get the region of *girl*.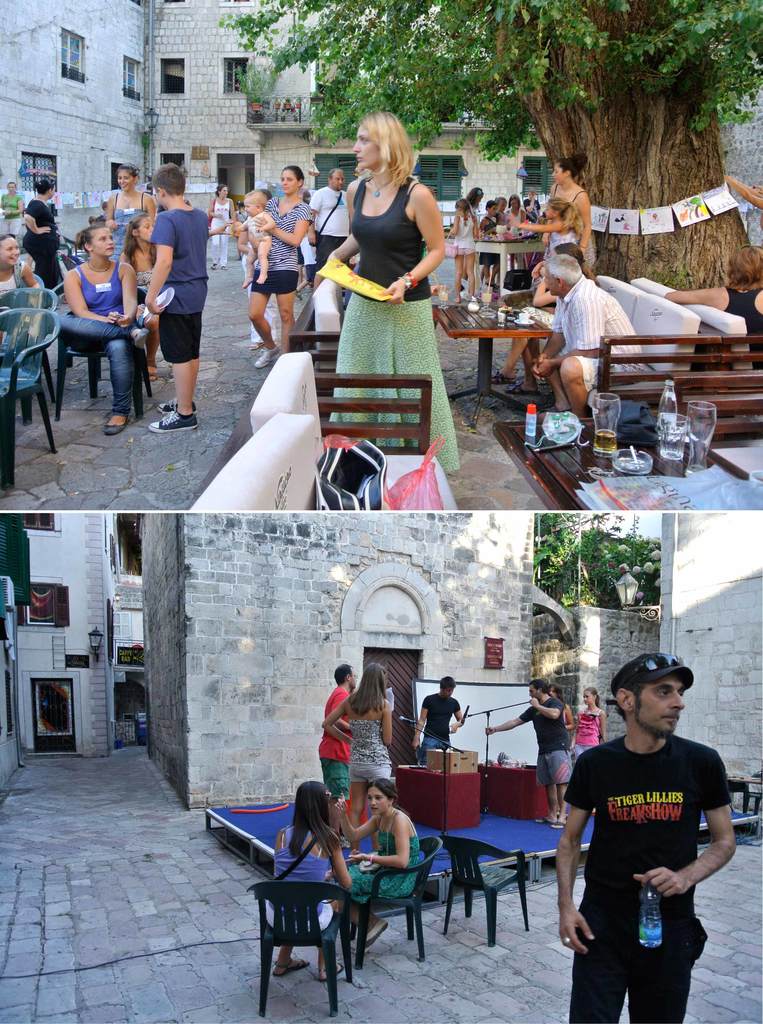
(515,195,581,254).
